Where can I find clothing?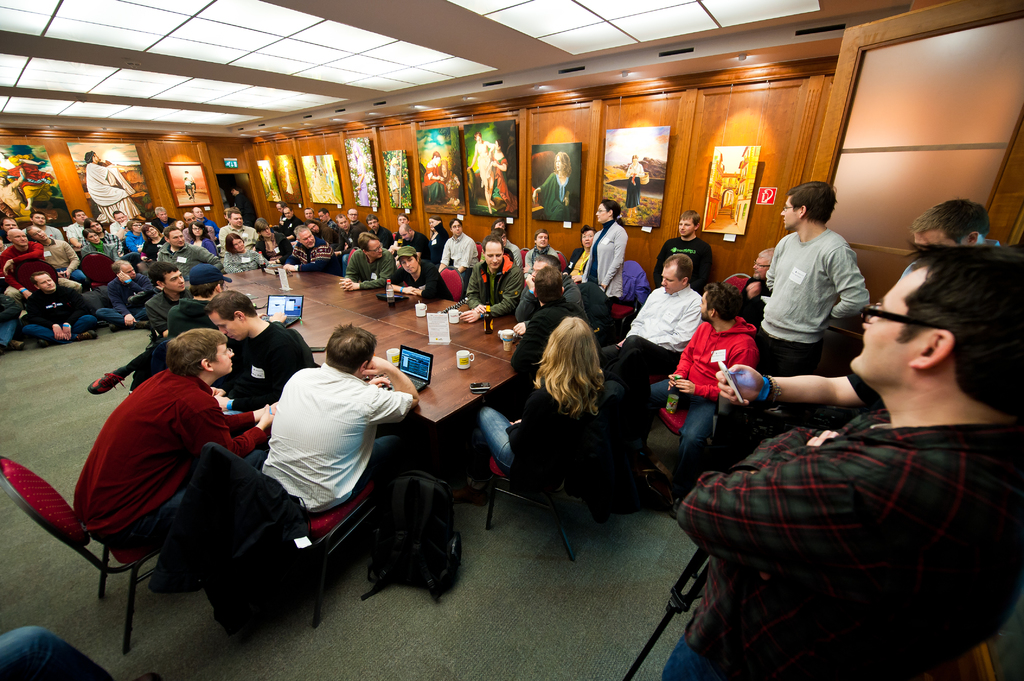
You can find it at [x1=120, y1=228, x2=145, y2=255].
